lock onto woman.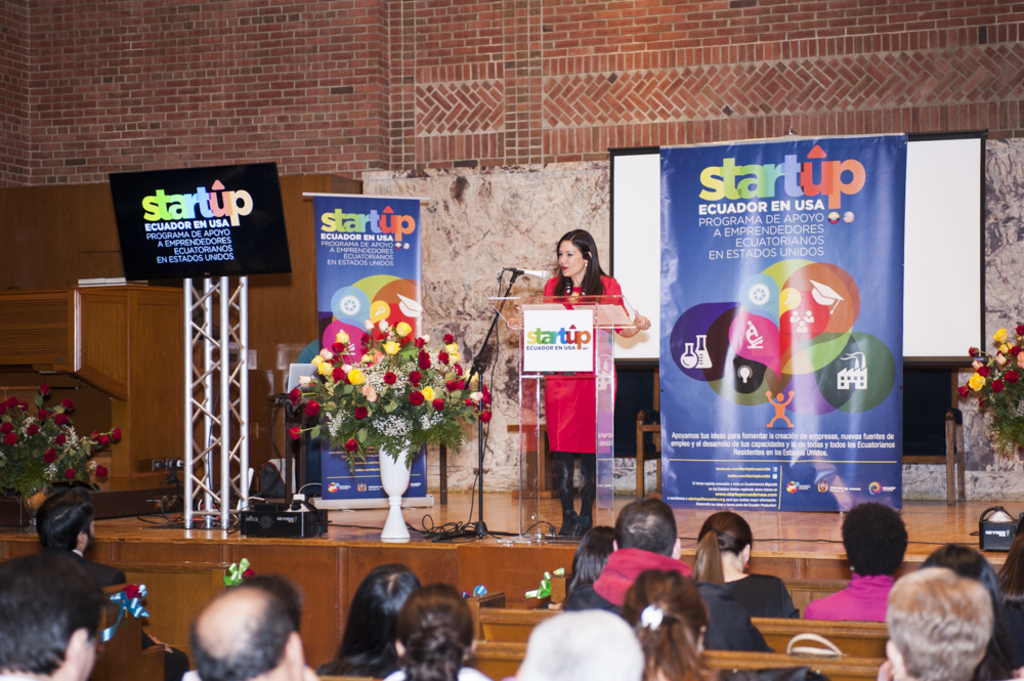
Locked: 374, 586, 493, 680.
